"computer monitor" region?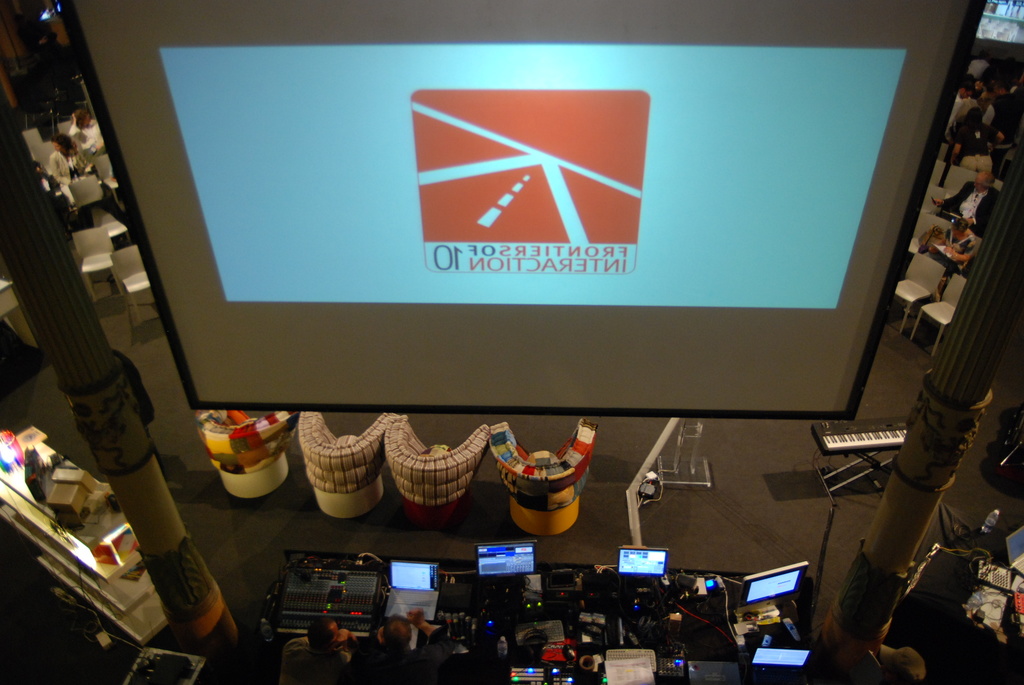
(737, 562, 806, 612)
